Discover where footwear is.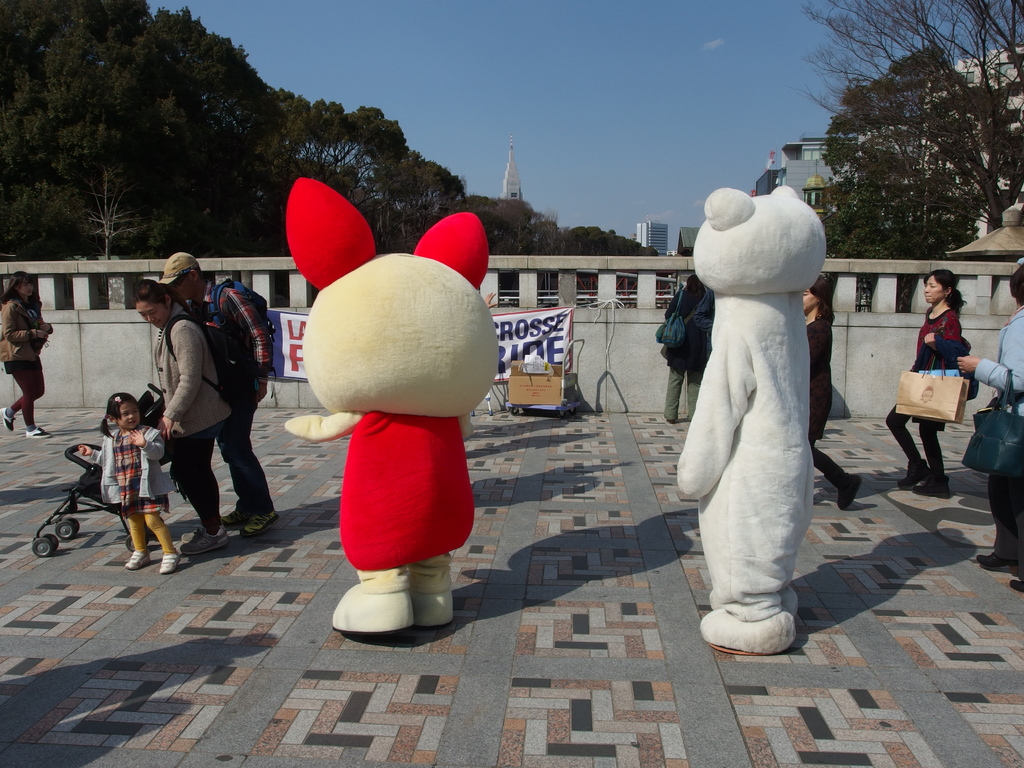
Discovered at x1=239 y1=511 x2=282 y2=532.
